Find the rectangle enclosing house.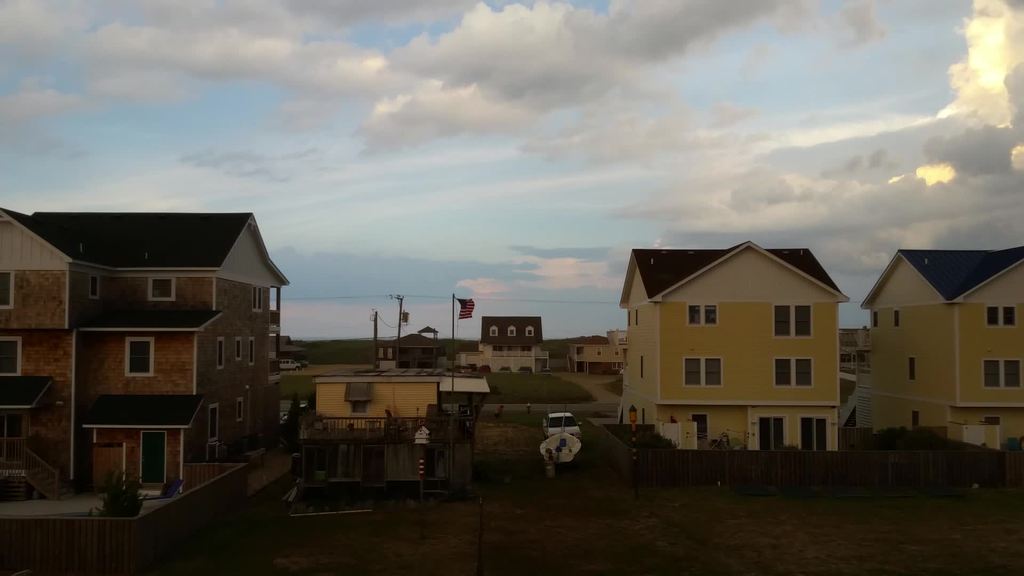
(872, 250, 1023, 452).
